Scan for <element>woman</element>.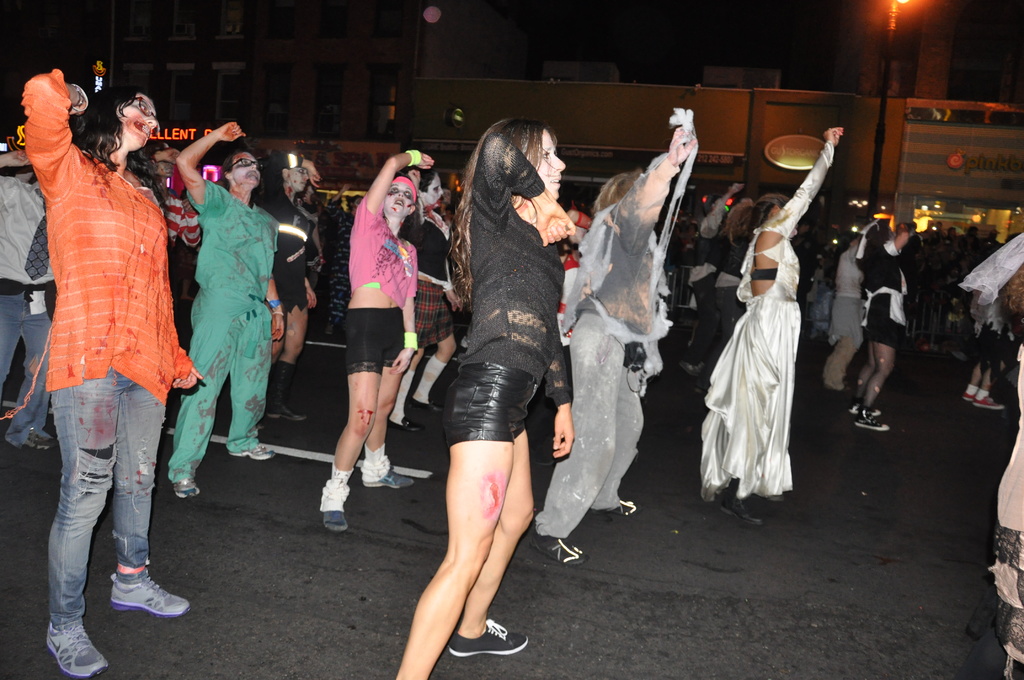
Scan result: Rect(851, 209, 908, 440).
